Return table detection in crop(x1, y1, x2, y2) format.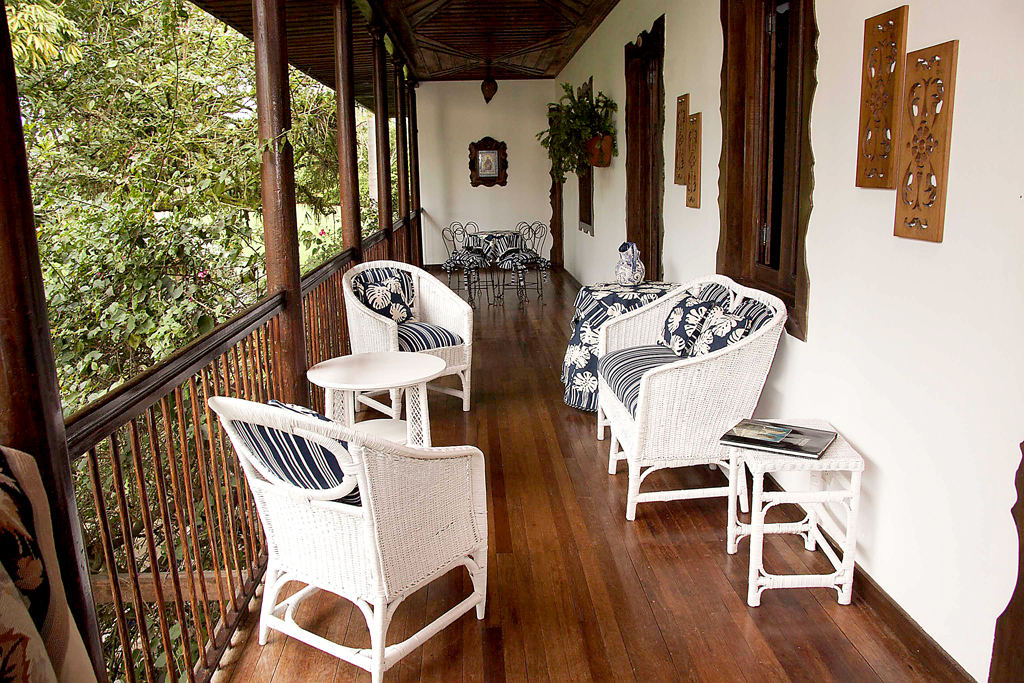
crop(305, 351, 445, 447).
